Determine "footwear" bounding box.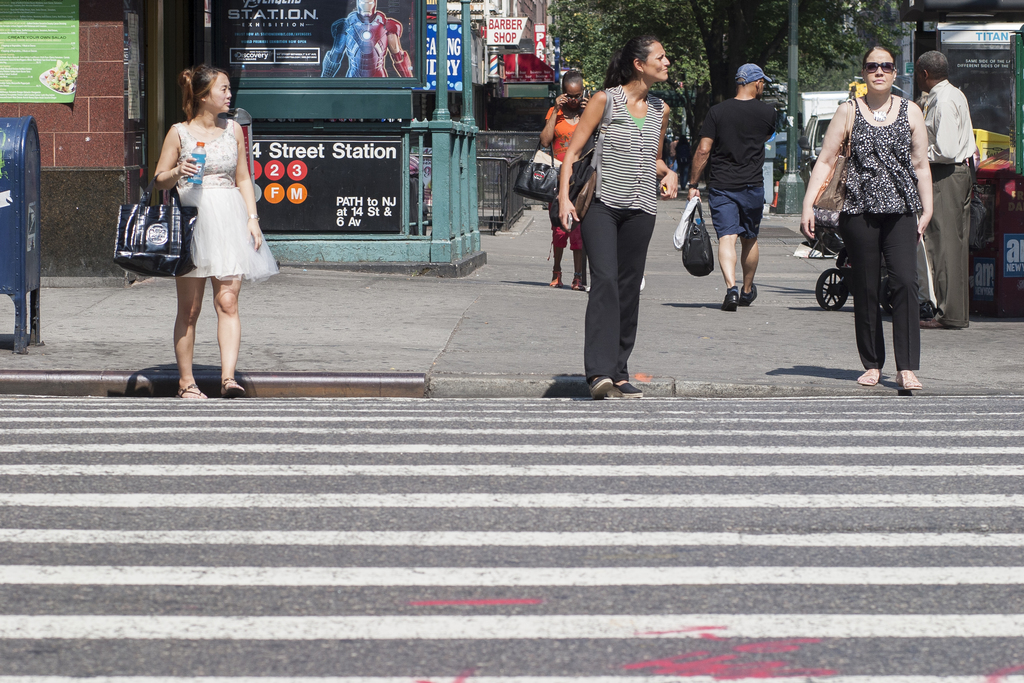
Determined: (left=575, top=278, right=586, bottom=294).
